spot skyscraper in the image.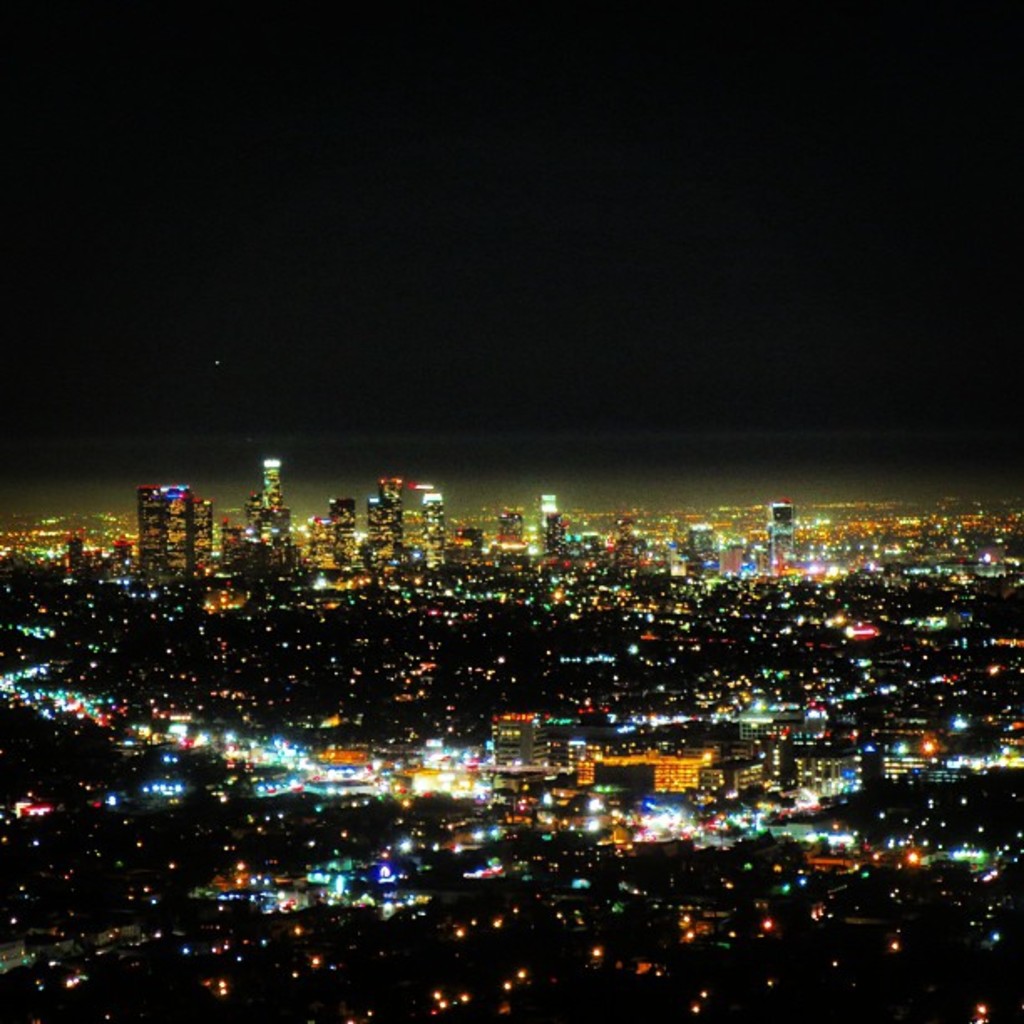
skyscraper found at x1=415, y1=467, x2=437, y2=561.
